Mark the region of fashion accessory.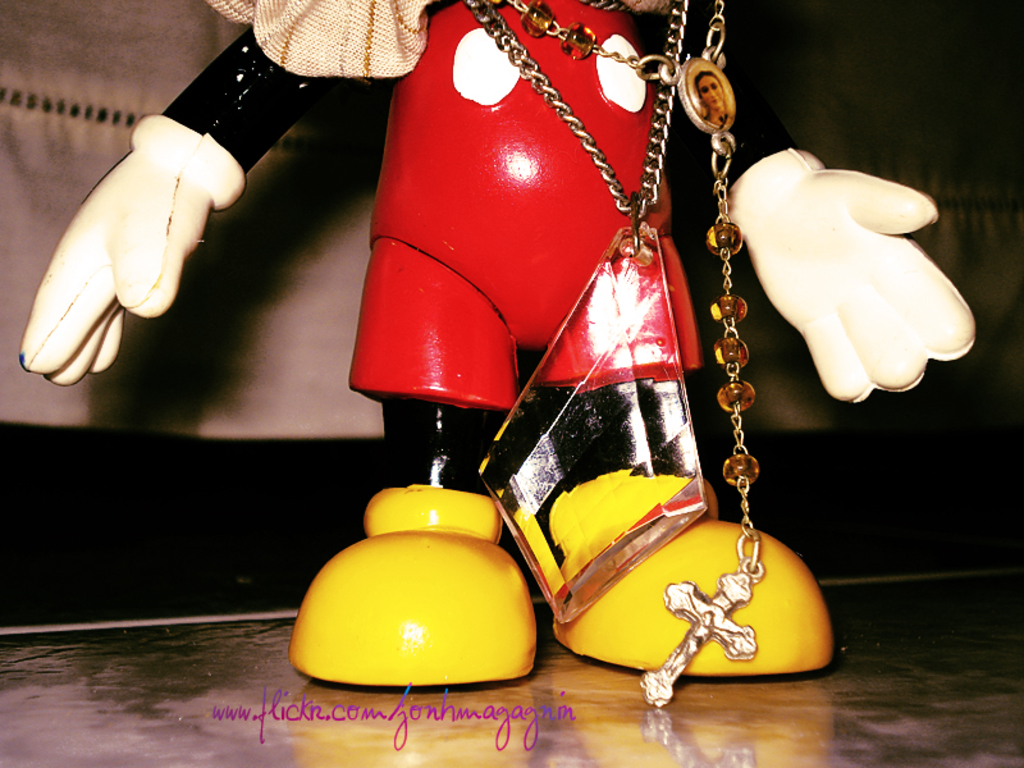
Region: <box>456,0,764,710</box>.
